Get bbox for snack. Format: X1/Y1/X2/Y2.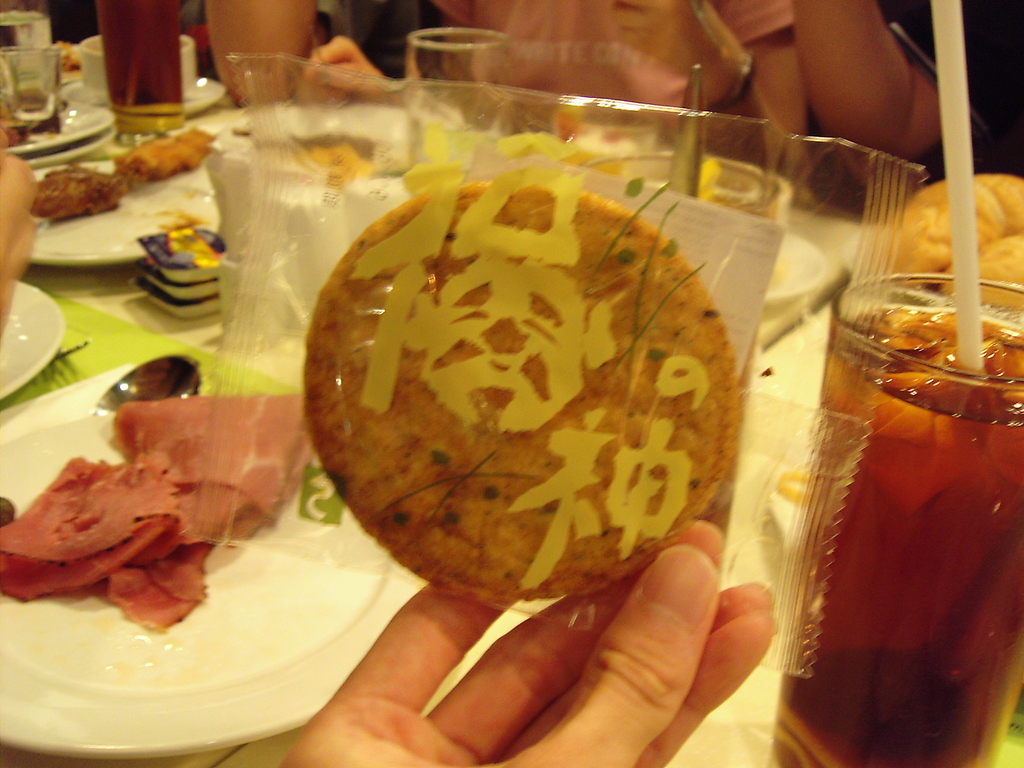
120/121/225/172.
